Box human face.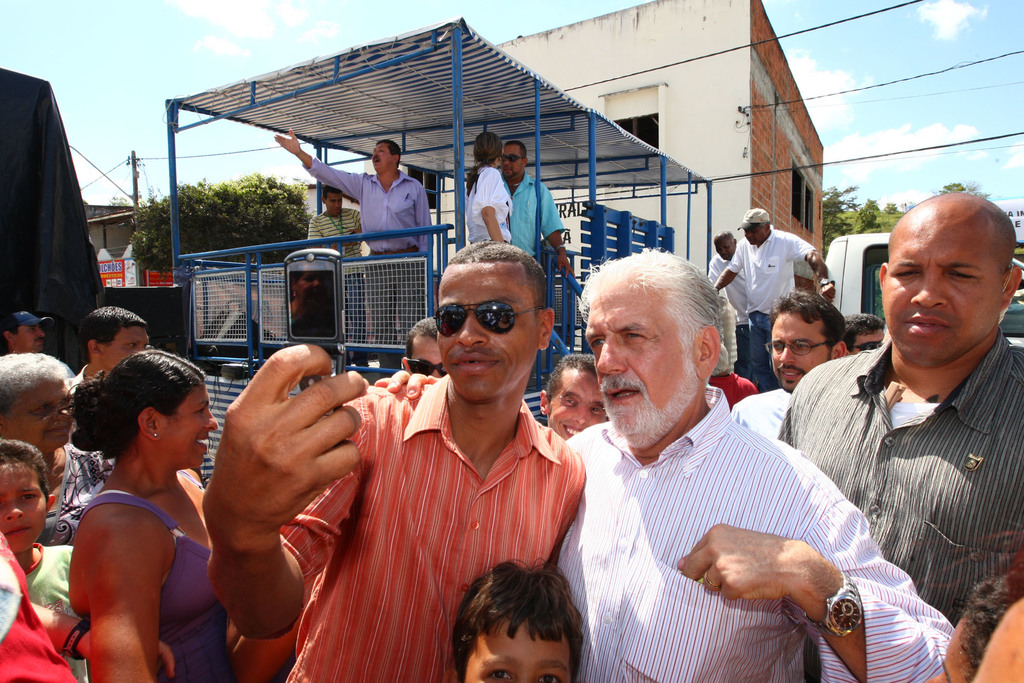
(x1=401, y1=336, x2=447, y2=374).
